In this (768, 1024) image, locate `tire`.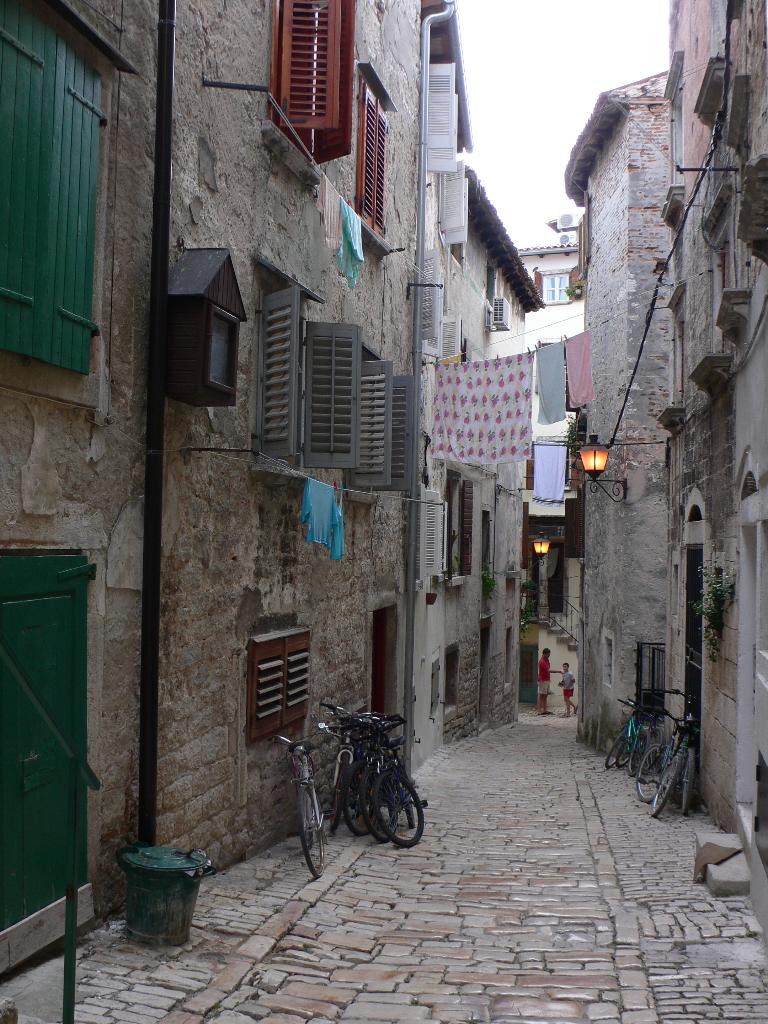
Bounding box: Rect(323, 752, 353, 850).
